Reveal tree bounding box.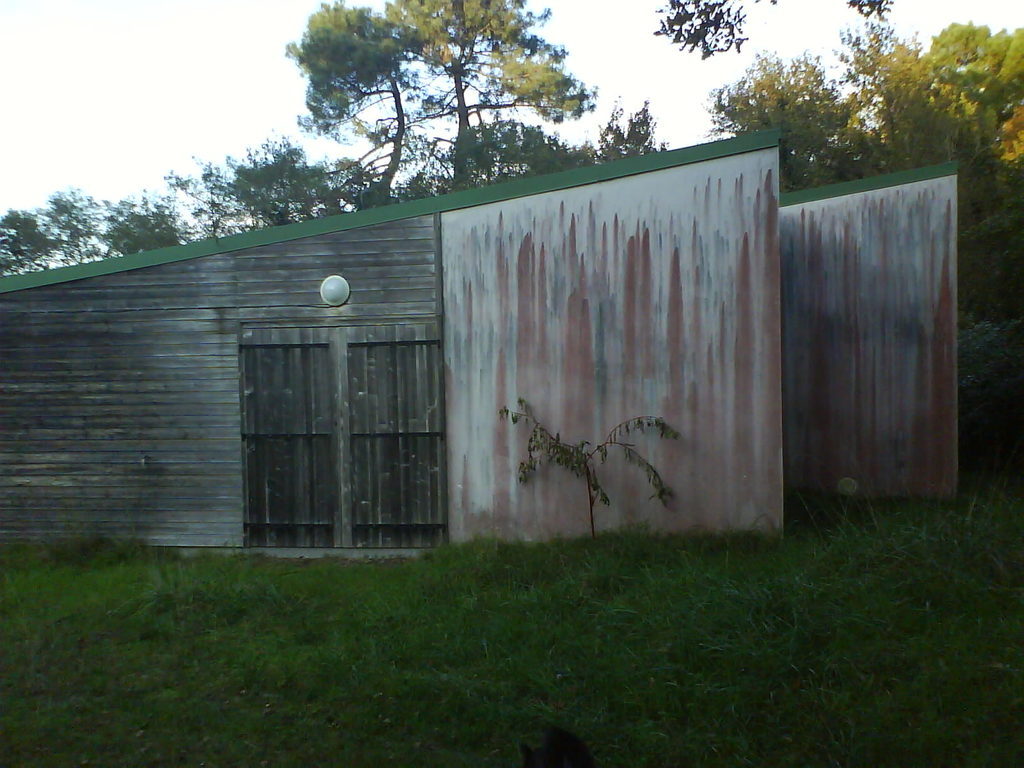
Revealed: box=[645, 0, 895, 64].
